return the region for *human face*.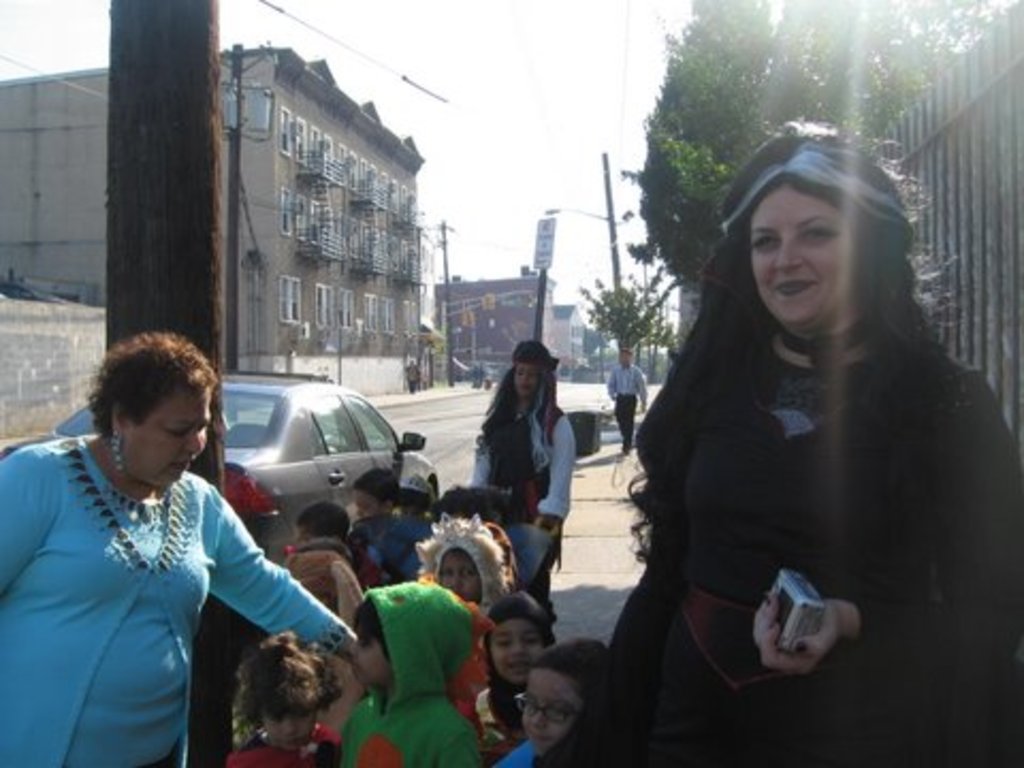
[left=508, top=363, right=548, bottom=403].
